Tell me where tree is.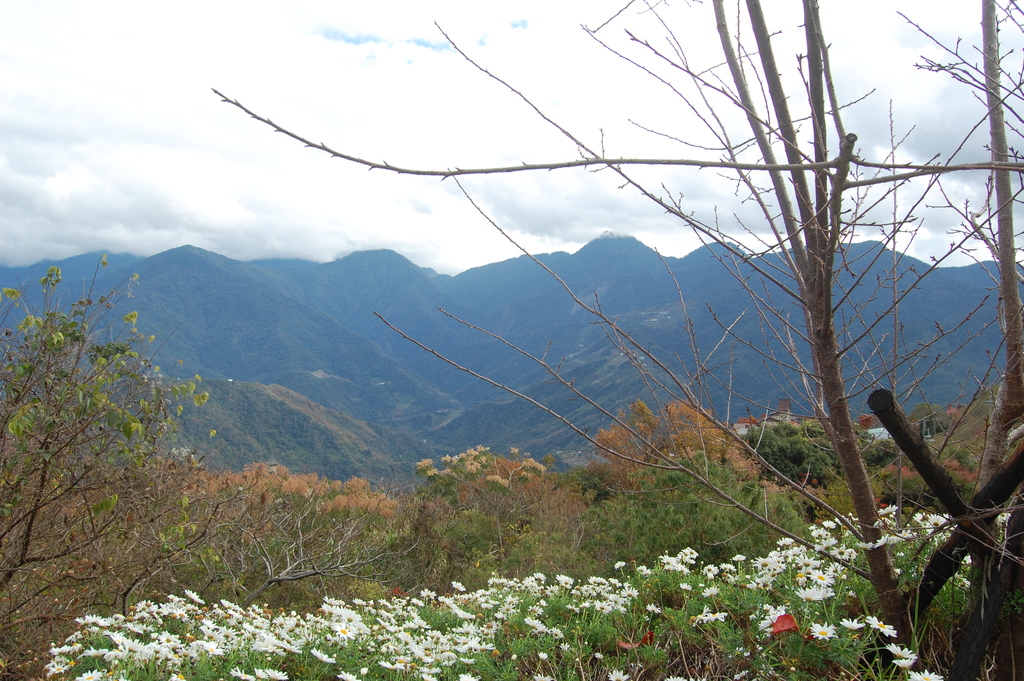
tree is at [0,250,211,673].
